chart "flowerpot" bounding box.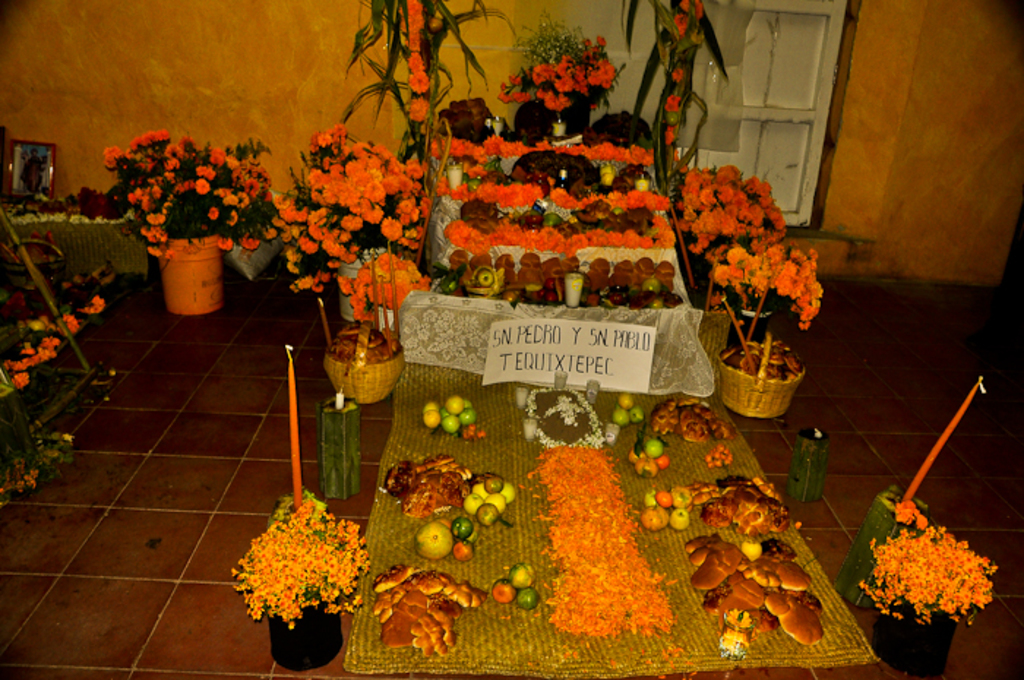
Charted: Rect(269, 594, 342, 674).
